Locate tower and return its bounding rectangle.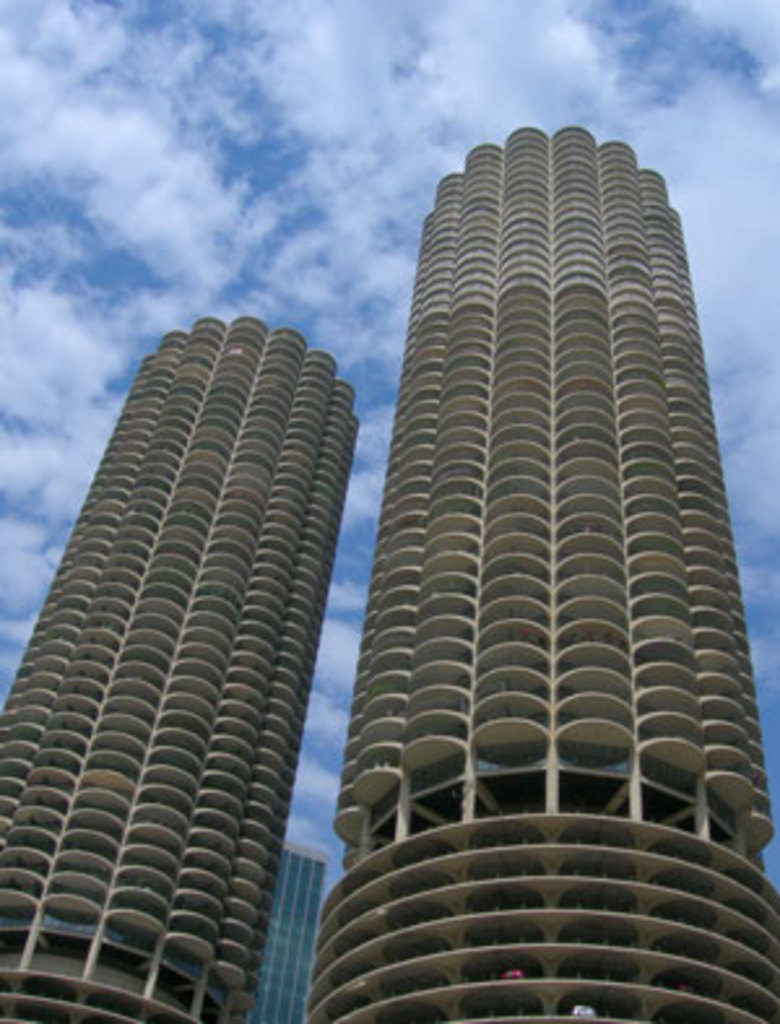
[left=273, top=96, right=746, bottom=956].
